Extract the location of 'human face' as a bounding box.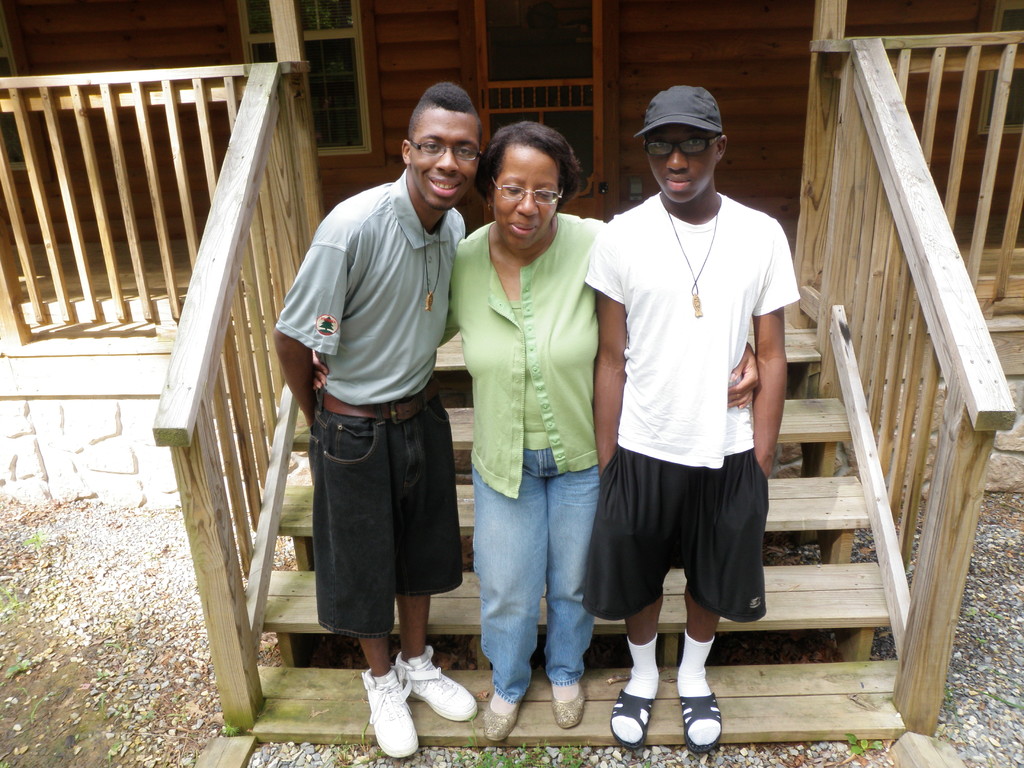
{"left": 410, "top": 108, "right": 481, "bottom": 212}.
